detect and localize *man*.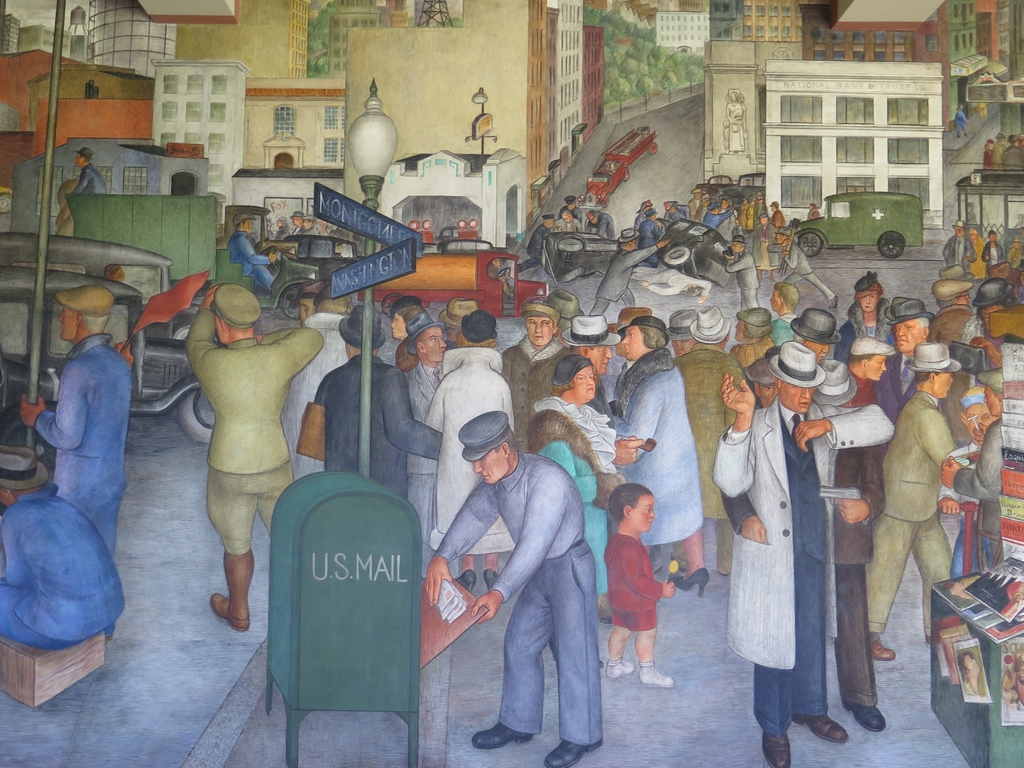
Localized at crop(556, 210, 582, 235).
